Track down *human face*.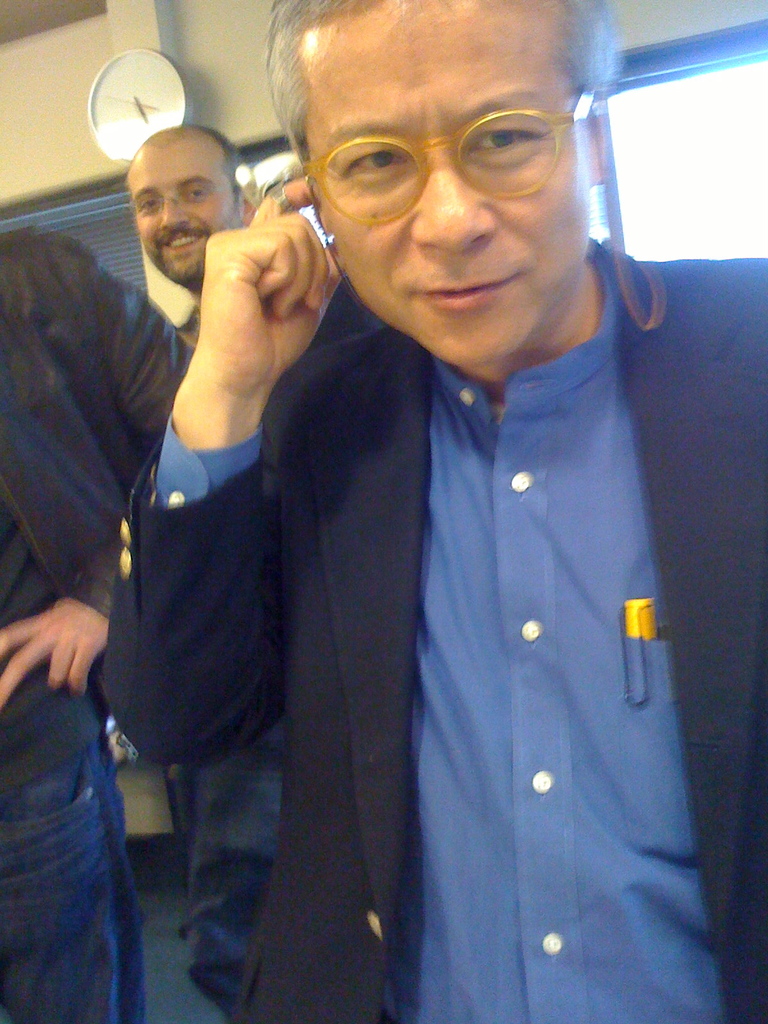
Tracked to (134, 140, 241, 276).
